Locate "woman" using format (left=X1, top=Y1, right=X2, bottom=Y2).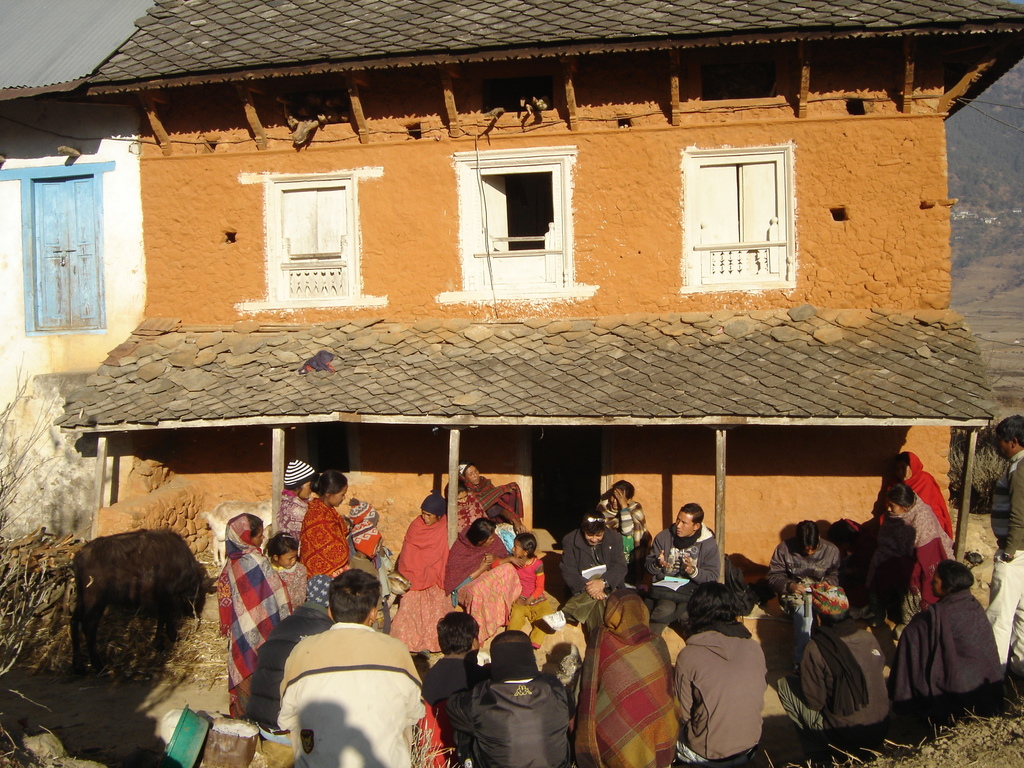
(left=213, top=512, right=292, bottom=715).
